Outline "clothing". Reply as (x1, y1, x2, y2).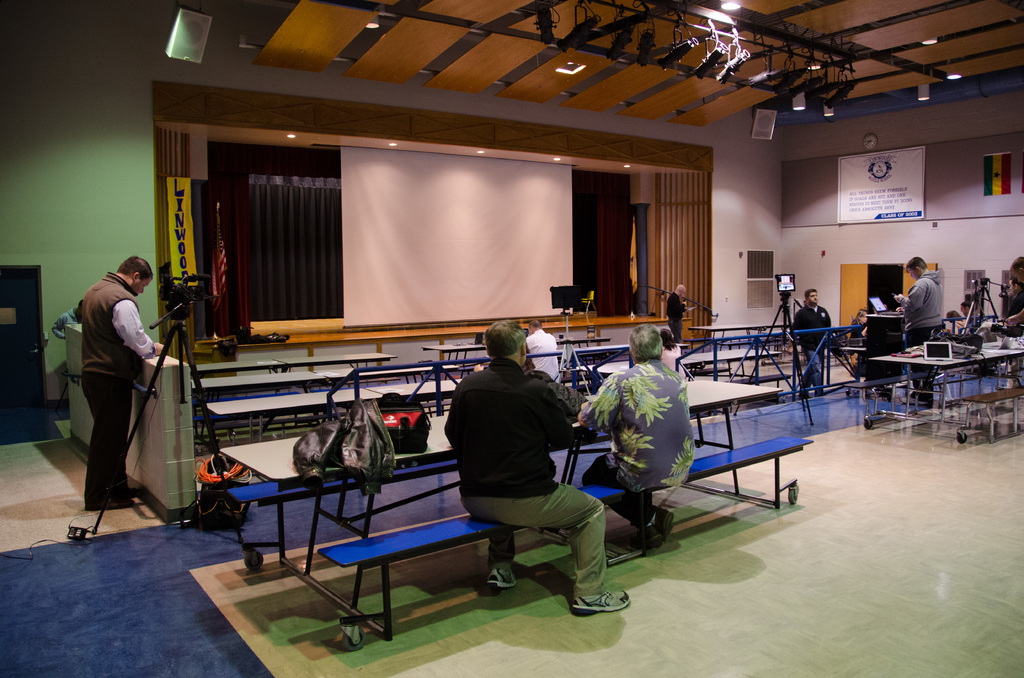
(789, 305, 832, 389).
